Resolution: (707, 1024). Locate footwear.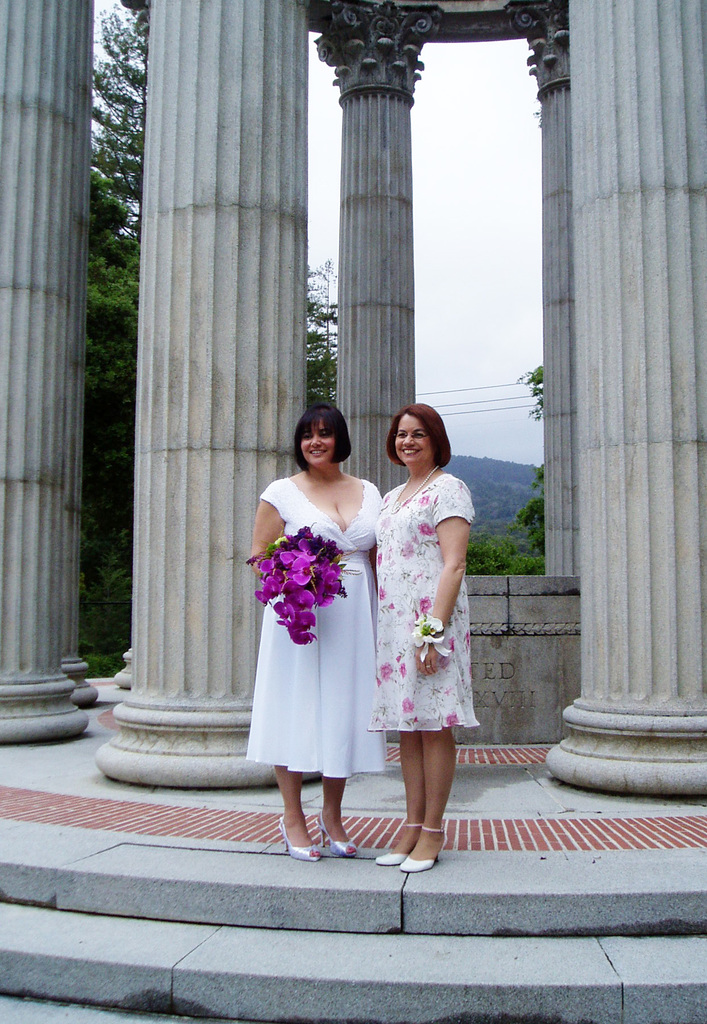
region(398, 830, 449, 876).
